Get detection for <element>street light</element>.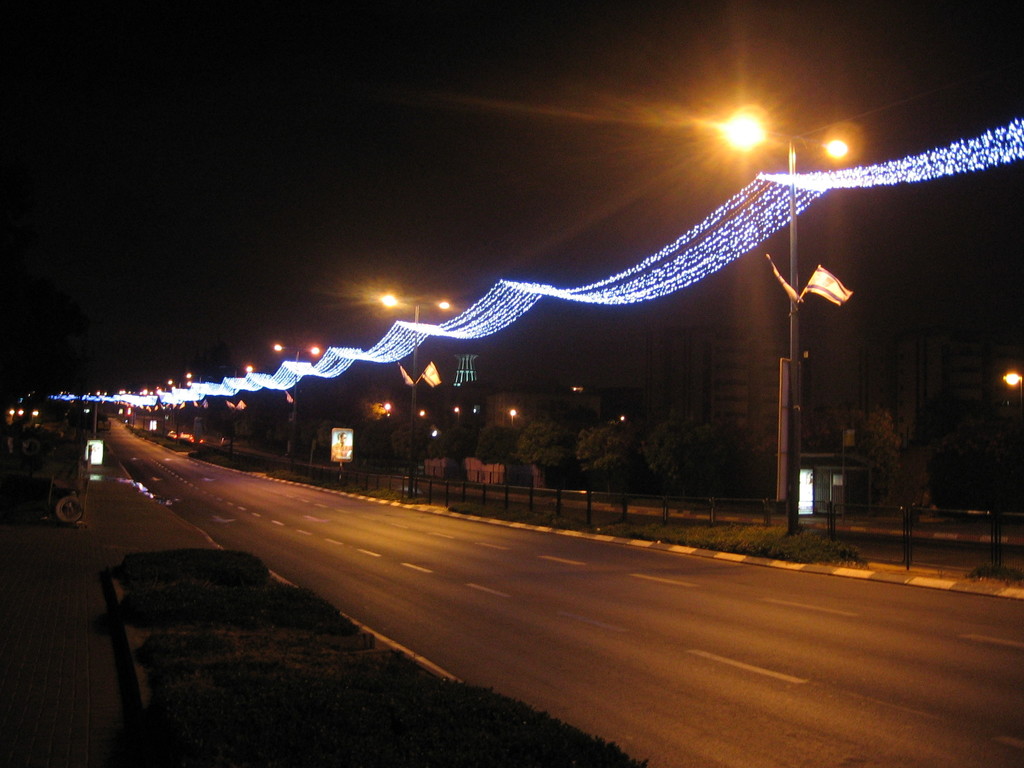
Detection: 216/363/253/458.
